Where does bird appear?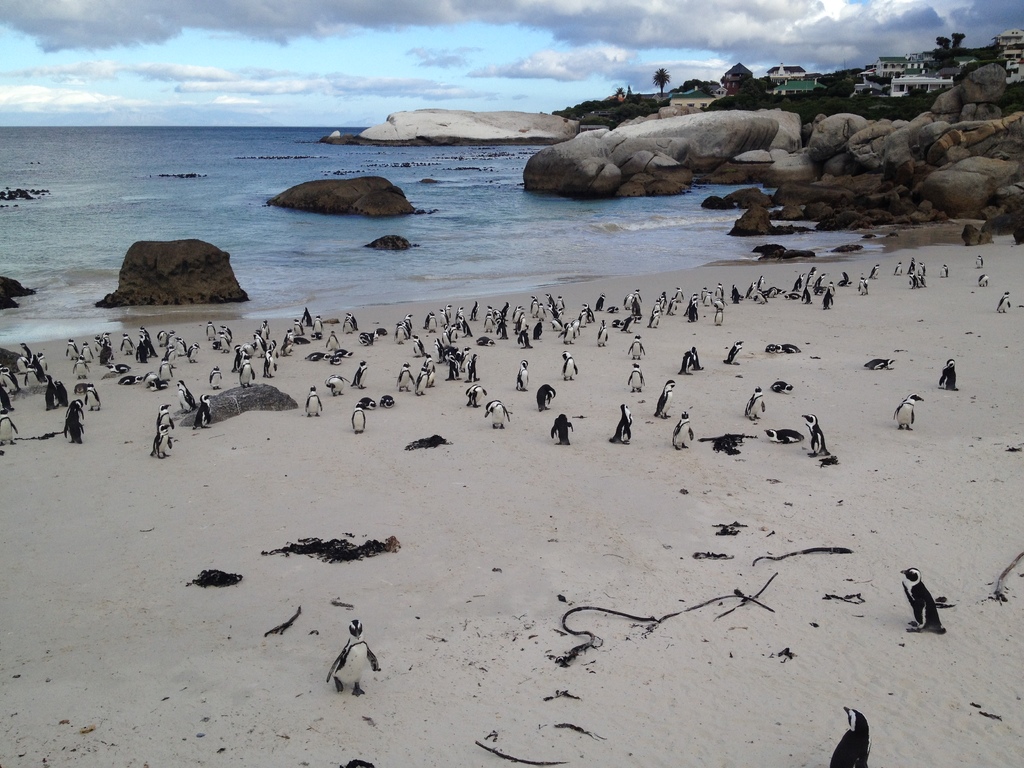
Appears at (left=165, top=328, right=177, bottom=346).
